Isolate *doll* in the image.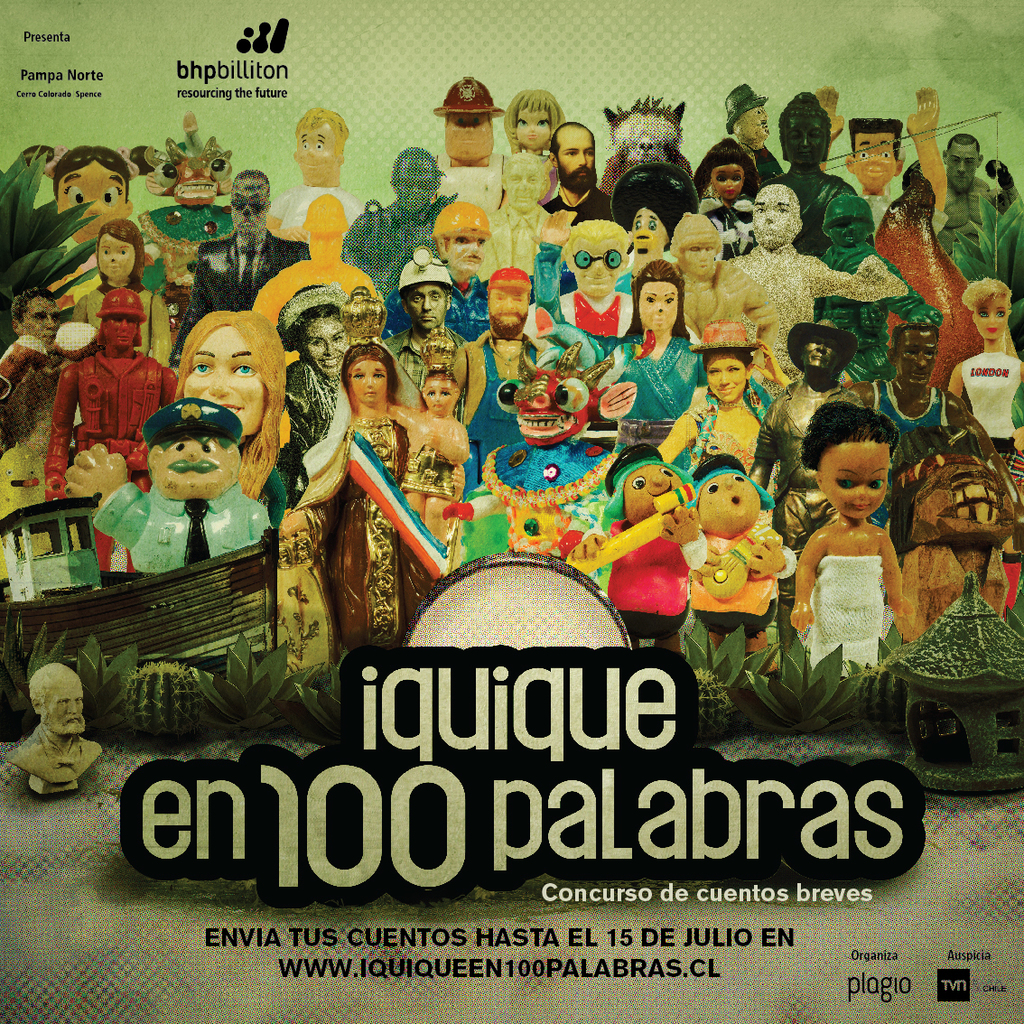
Isolated region: x1=802 y1=411 x2=938 y2=664.
